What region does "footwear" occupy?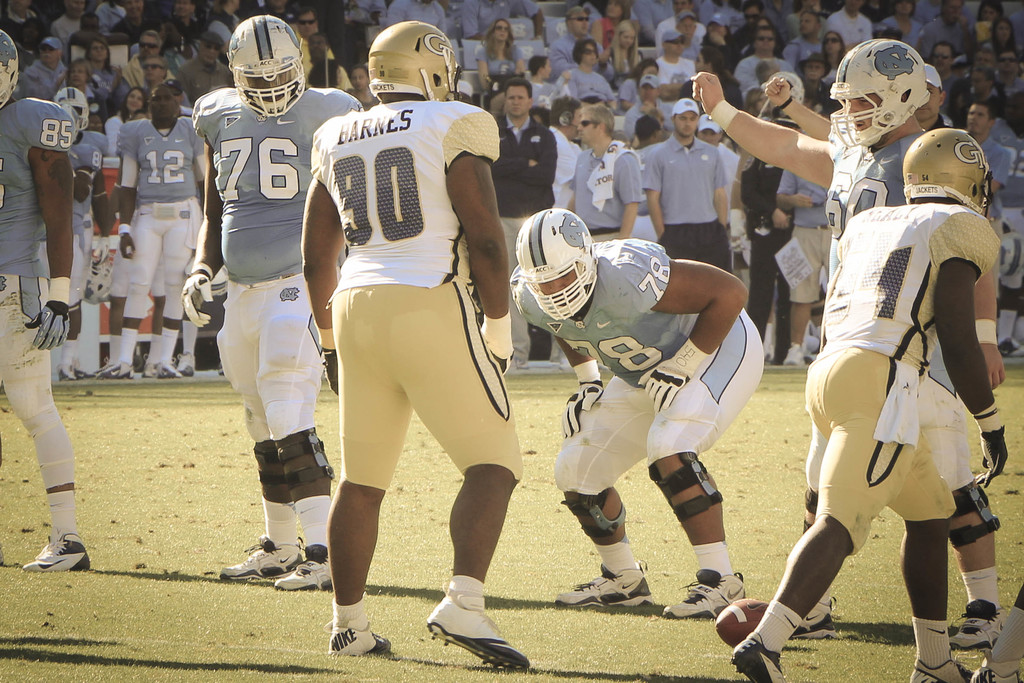
950:608:1002:654.
